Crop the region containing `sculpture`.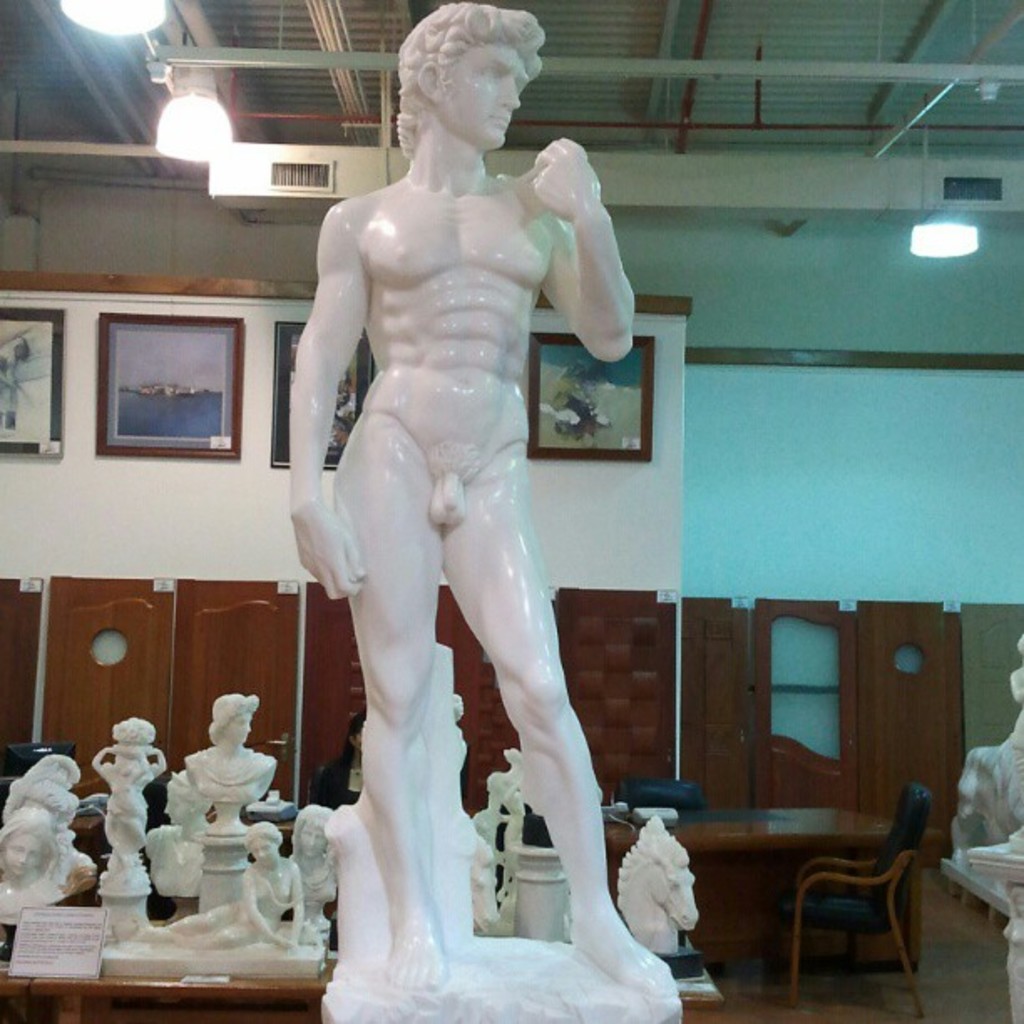
Crop region: 470, 820, 499, 927.
